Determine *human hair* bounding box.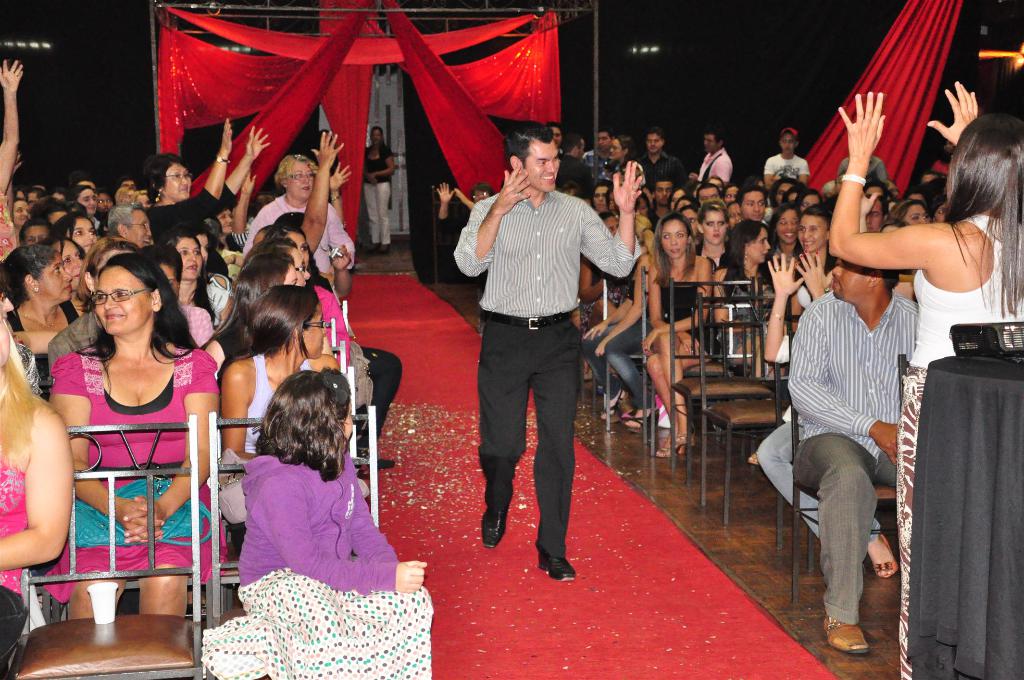
Determined: crop(109, 202, 146, 239).
